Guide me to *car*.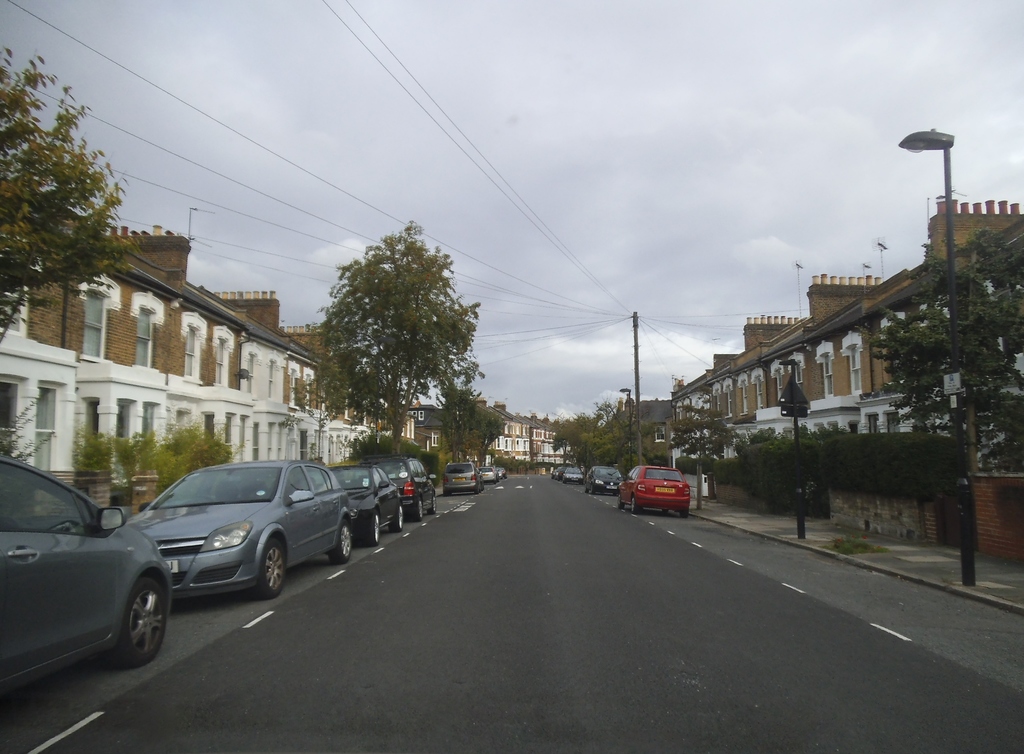
Guidance: select_region(474, 462, 495, 483).
